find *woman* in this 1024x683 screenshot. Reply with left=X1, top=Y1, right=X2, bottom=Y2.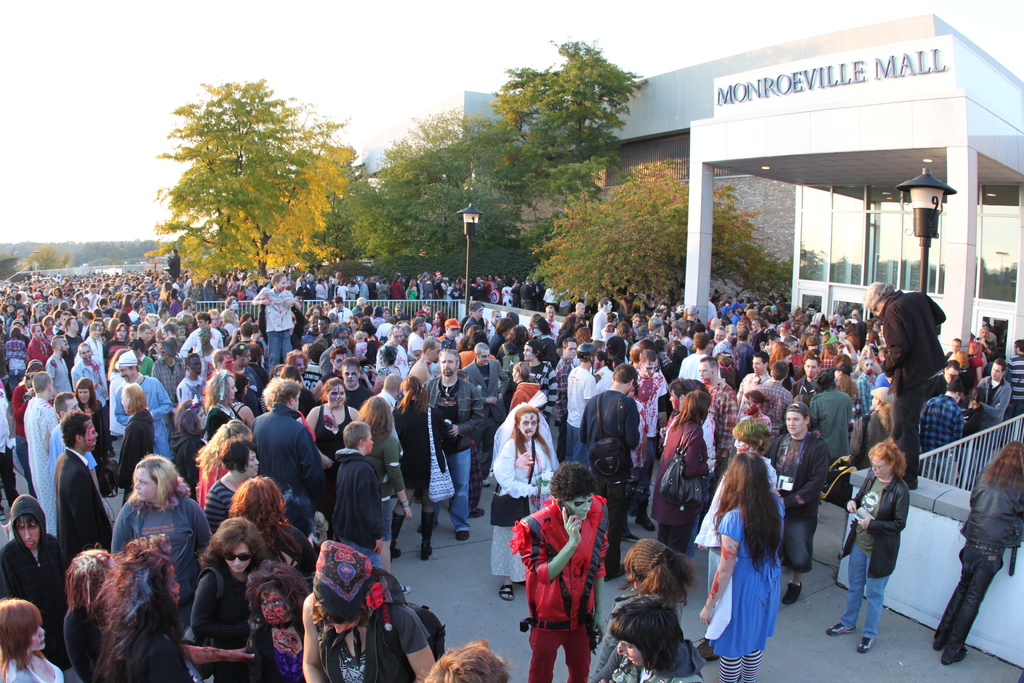
left=96, top=528, right=195, bottom=682.
